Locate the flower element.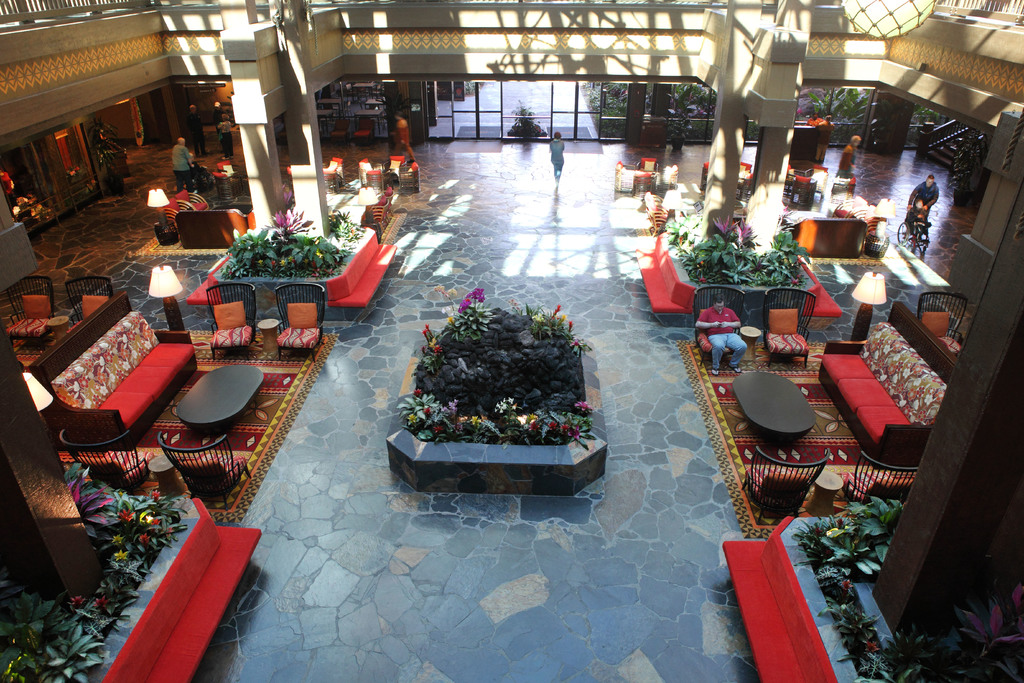
Element bbox: 538:313:541:316.
